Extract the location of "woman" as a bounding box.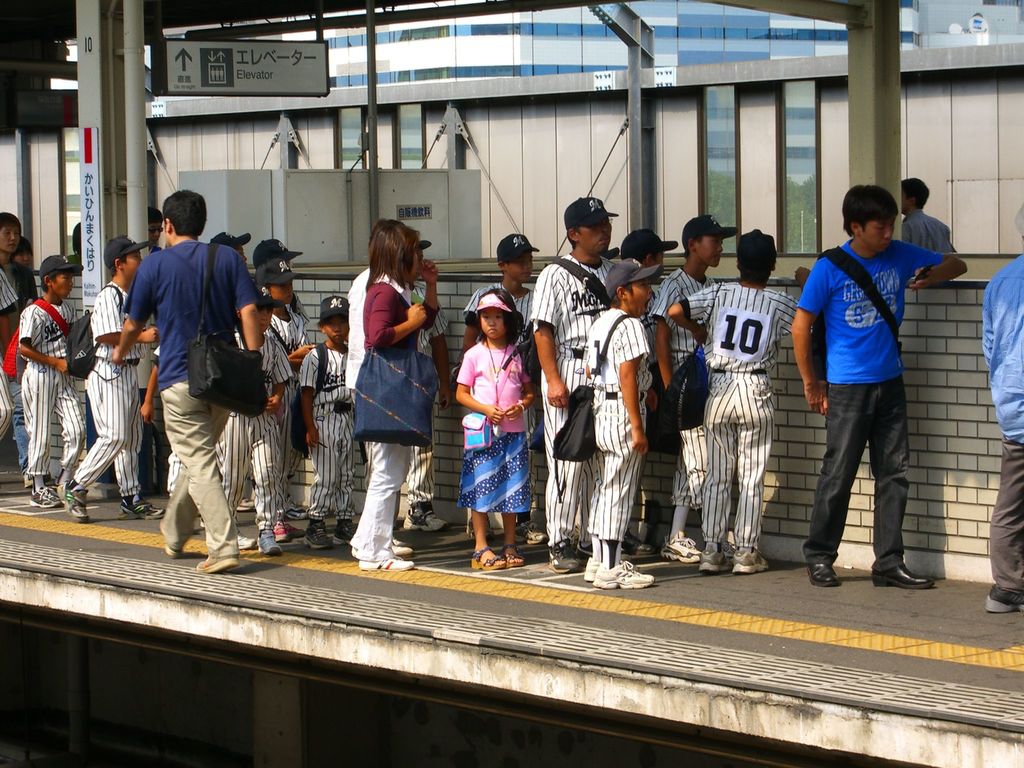
Rect(345, 218, 423, 575).
